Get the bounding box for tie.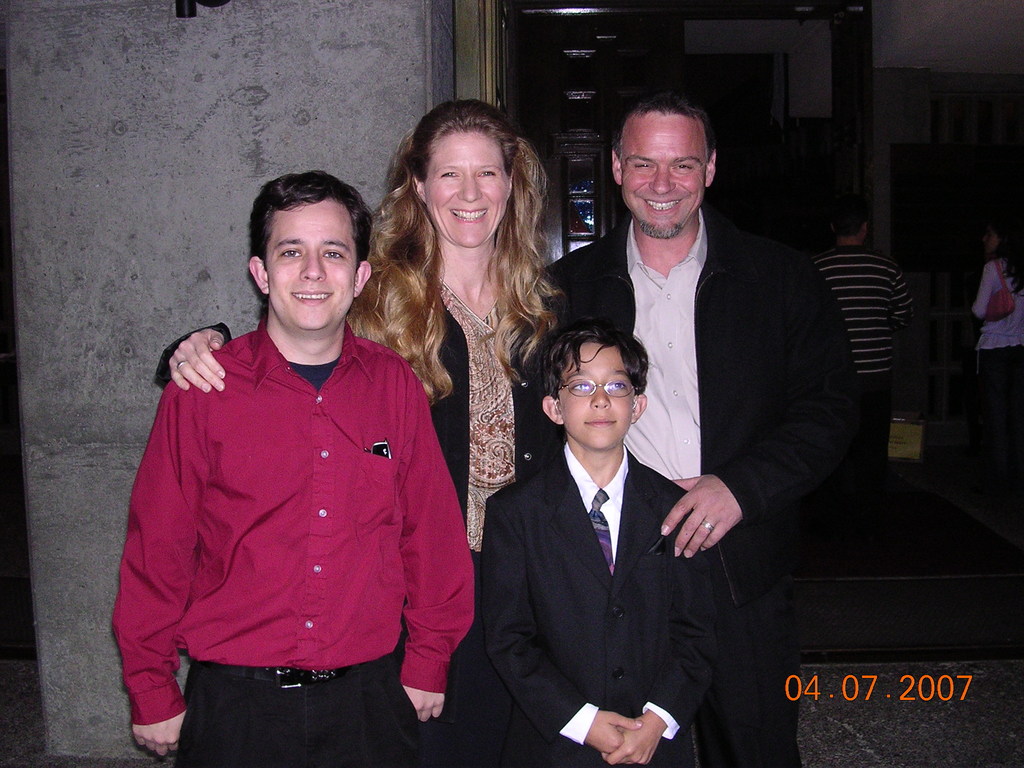
box=[589, 488, 614, 572].
